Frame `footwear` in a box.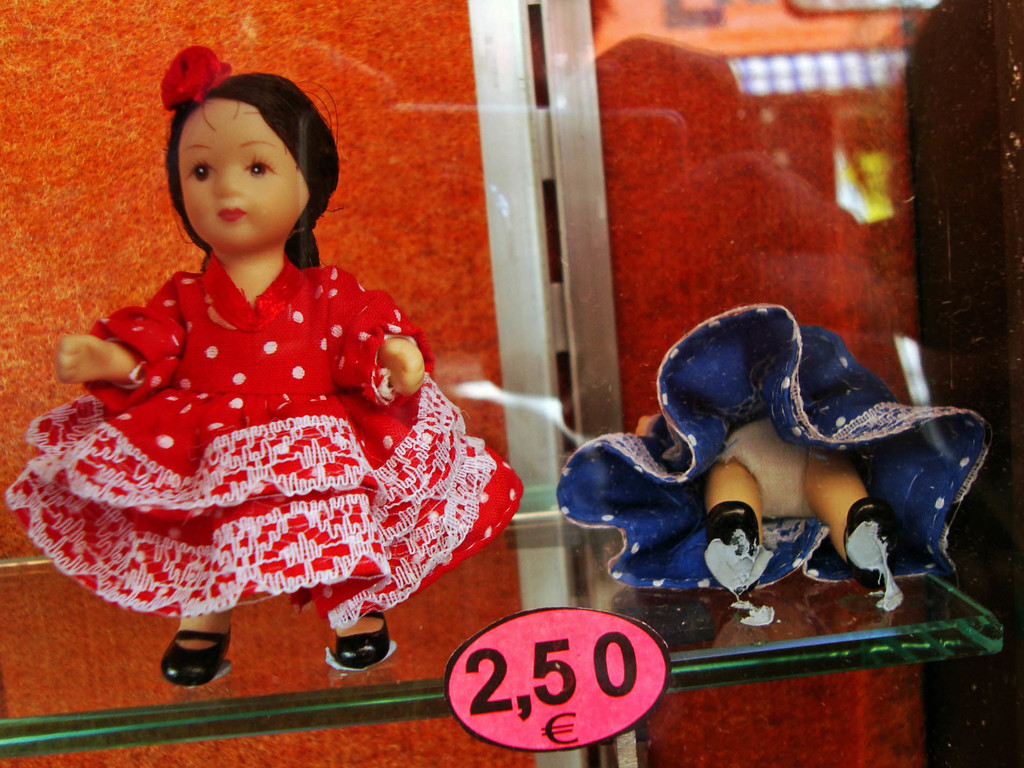
(x1=163, y1=628, x2=236, y2=691).
